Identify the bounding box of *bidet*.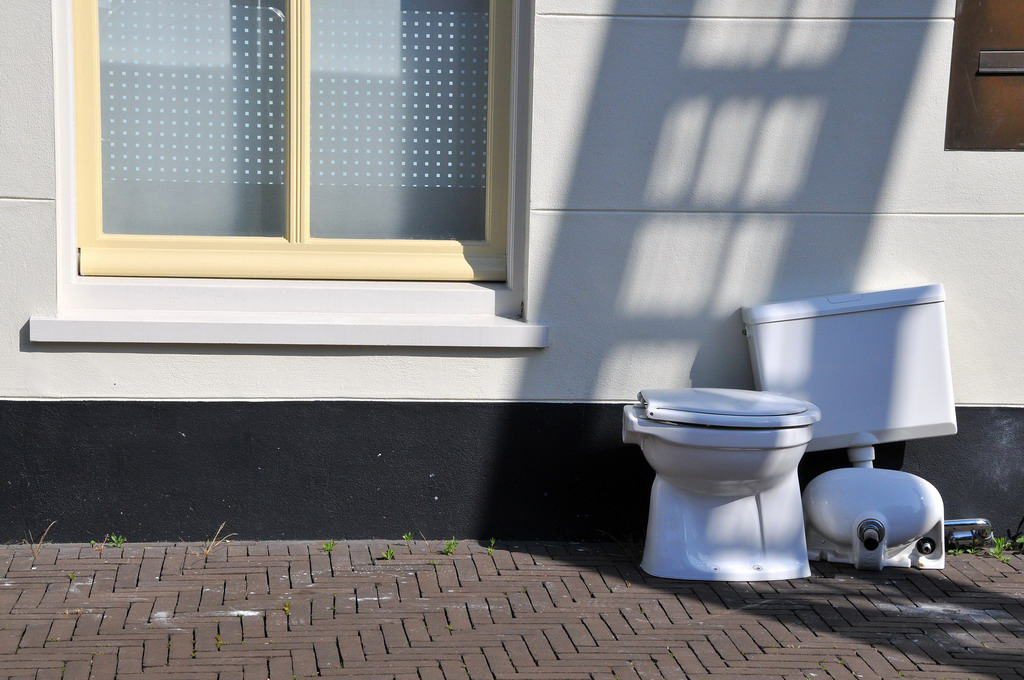
locate(621, 387, 818, 578).
